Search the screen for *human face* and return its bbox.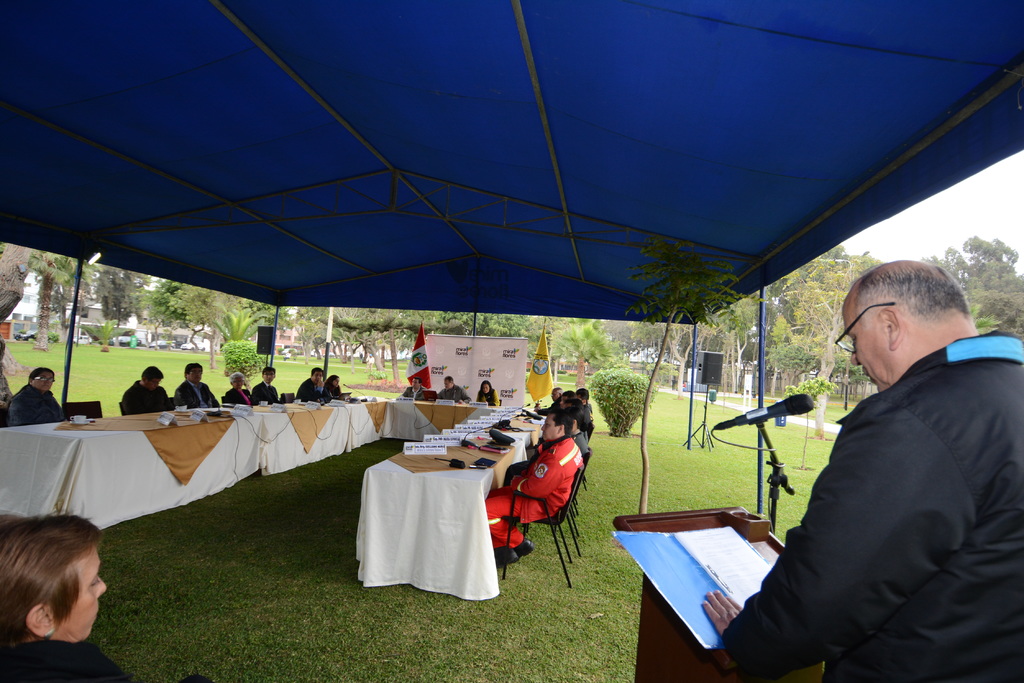
Found: left=52, top=540, right=111, bottom=647.
